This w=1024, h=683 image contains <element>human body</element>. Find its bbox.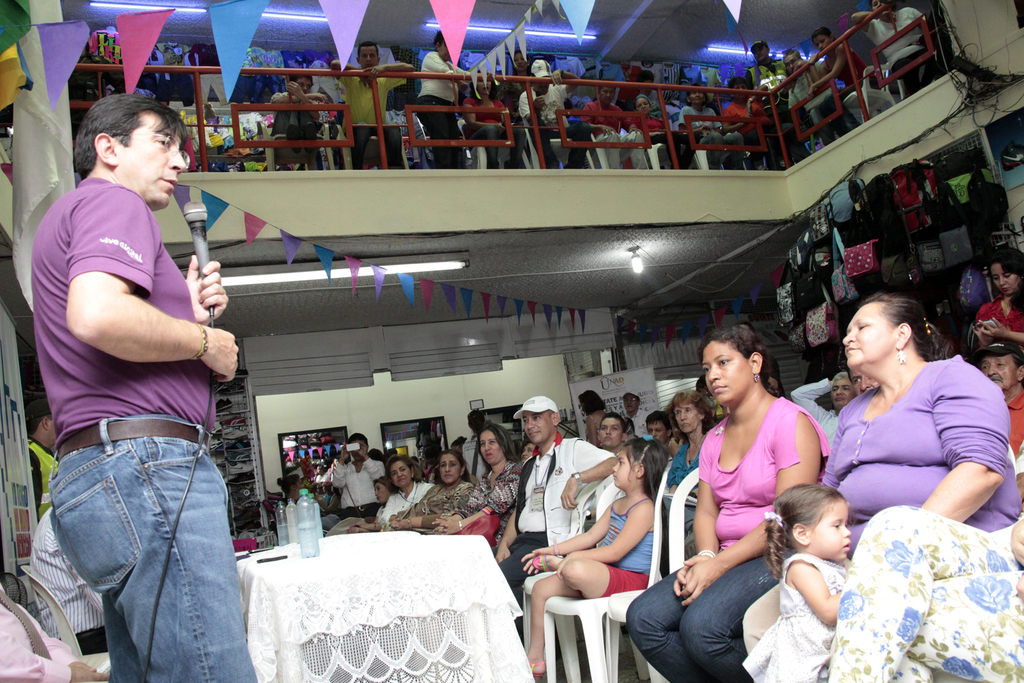
Rect(381, 481, 435, 524).
